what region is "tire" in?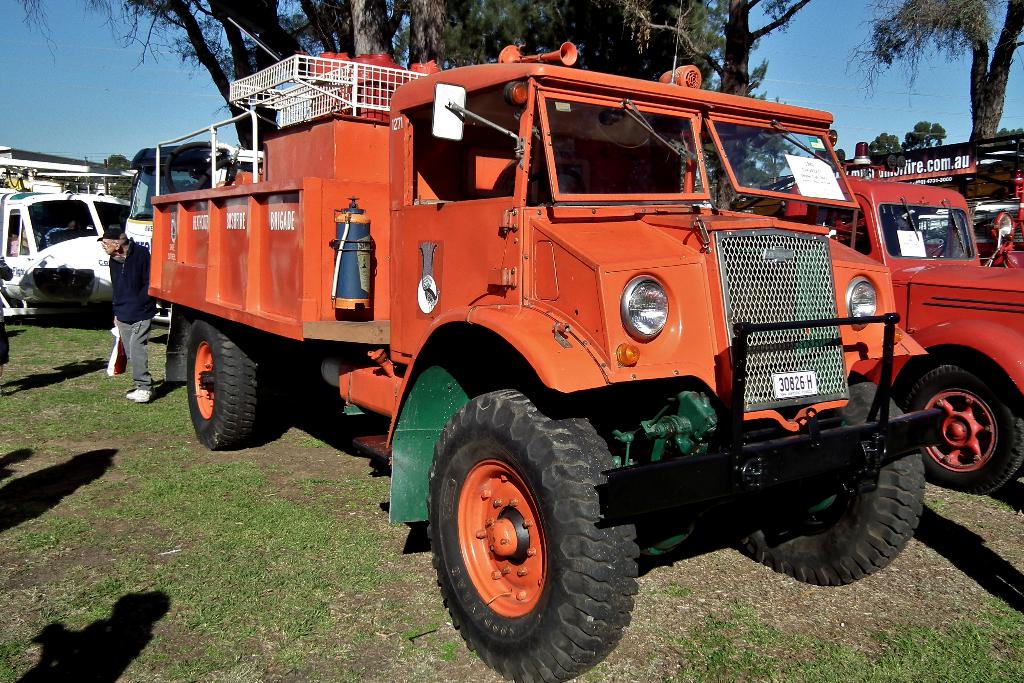
(721, 374, 932, 587).
